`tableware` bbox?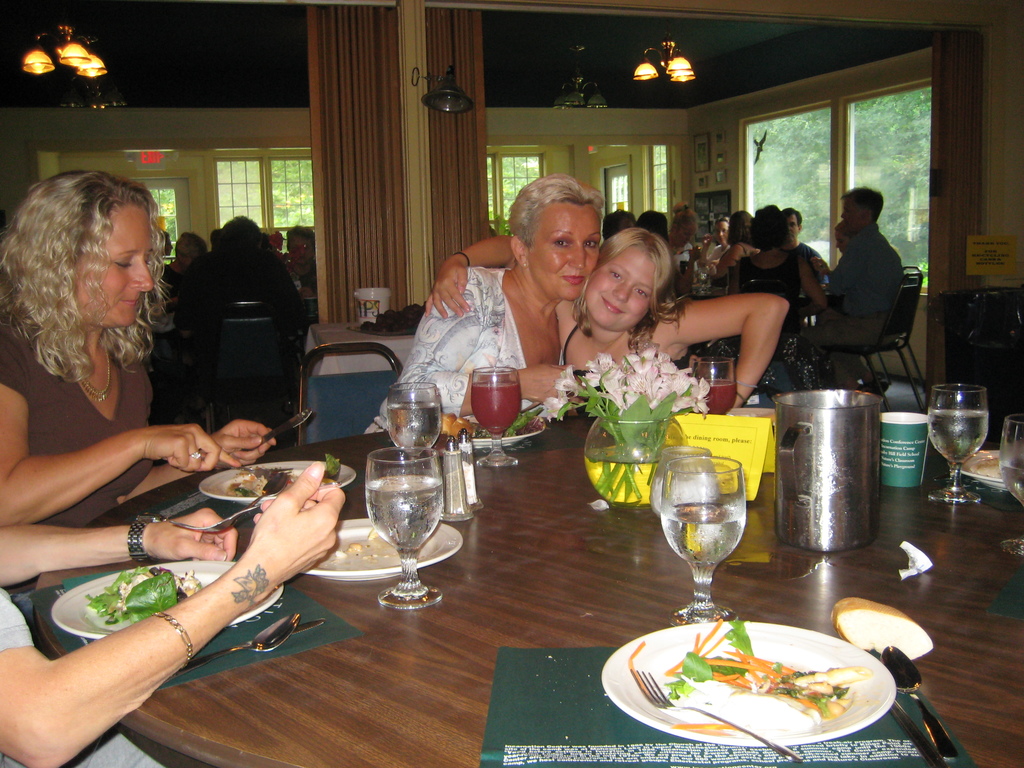
439:439:472:522
